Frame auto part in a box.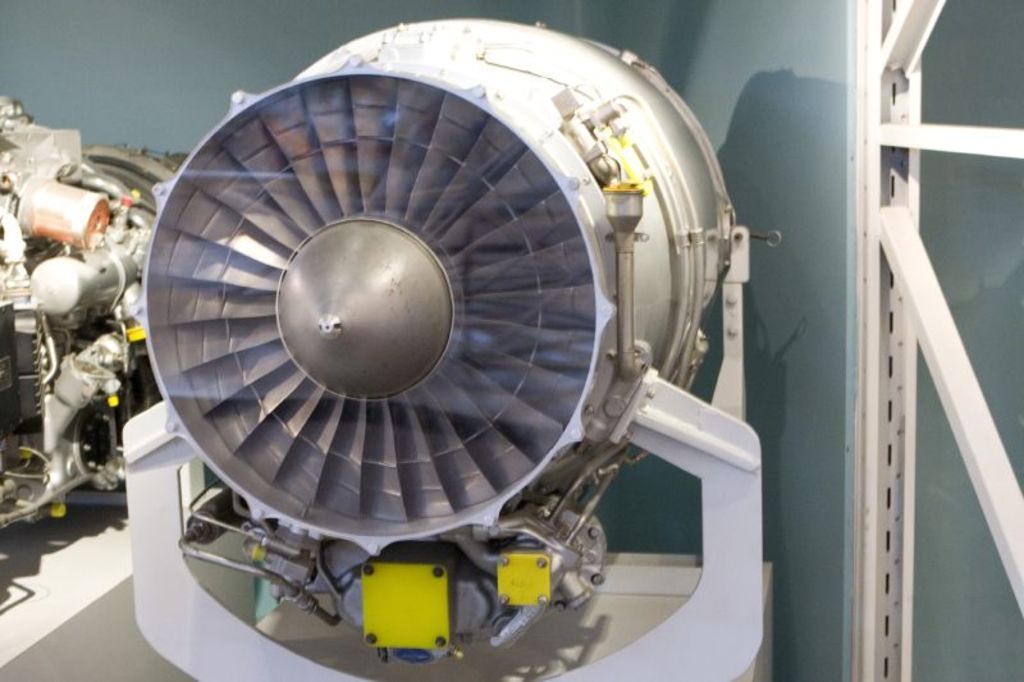
left=0, top=87, right=192, bottom=550.
